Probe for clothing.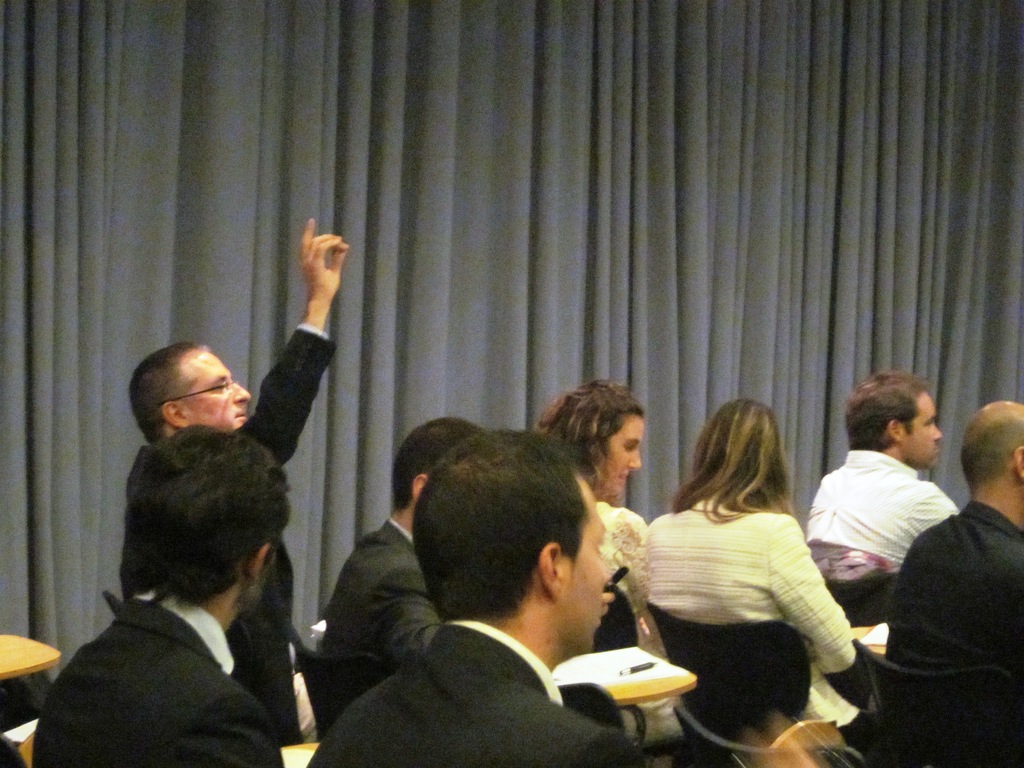
Probe result: bbox=(232, 311, 308, 748).
